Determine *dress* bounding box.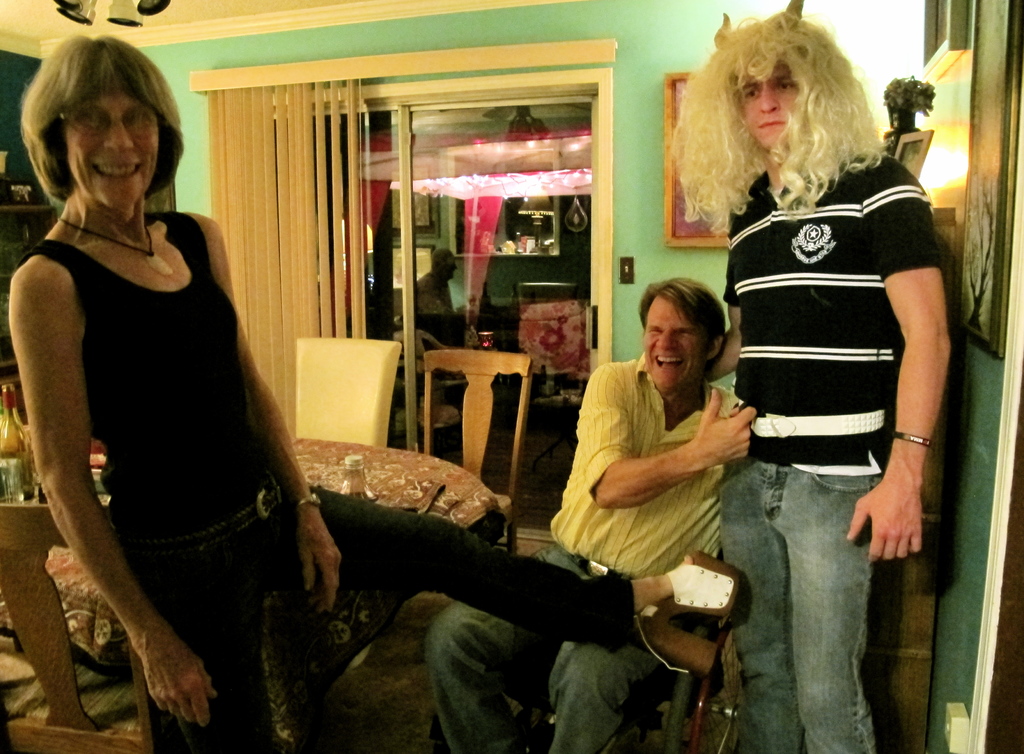
Determined: bbox=[31, 212, 362, 753].
